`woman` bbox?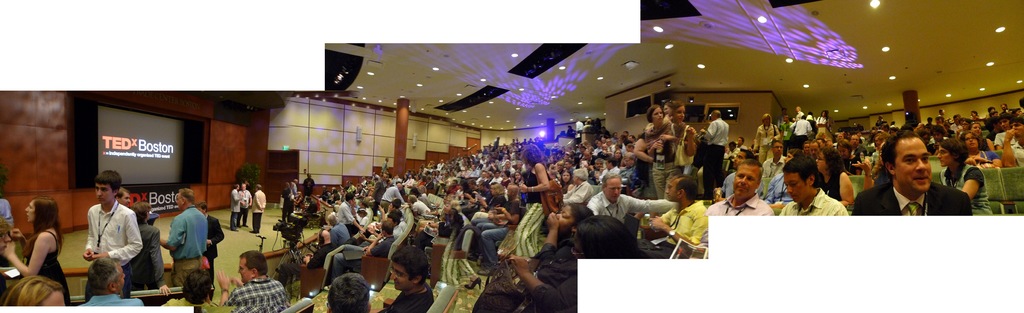
(506, 140, 551, 257)
